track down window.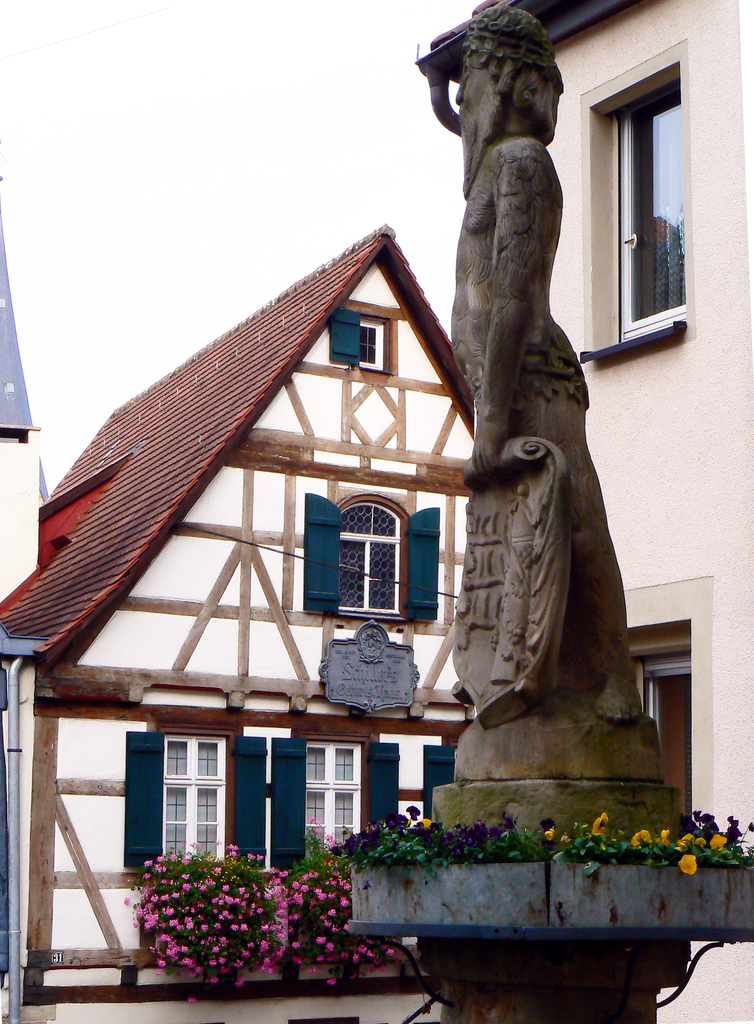
Tracked to [125,725,265,865].
